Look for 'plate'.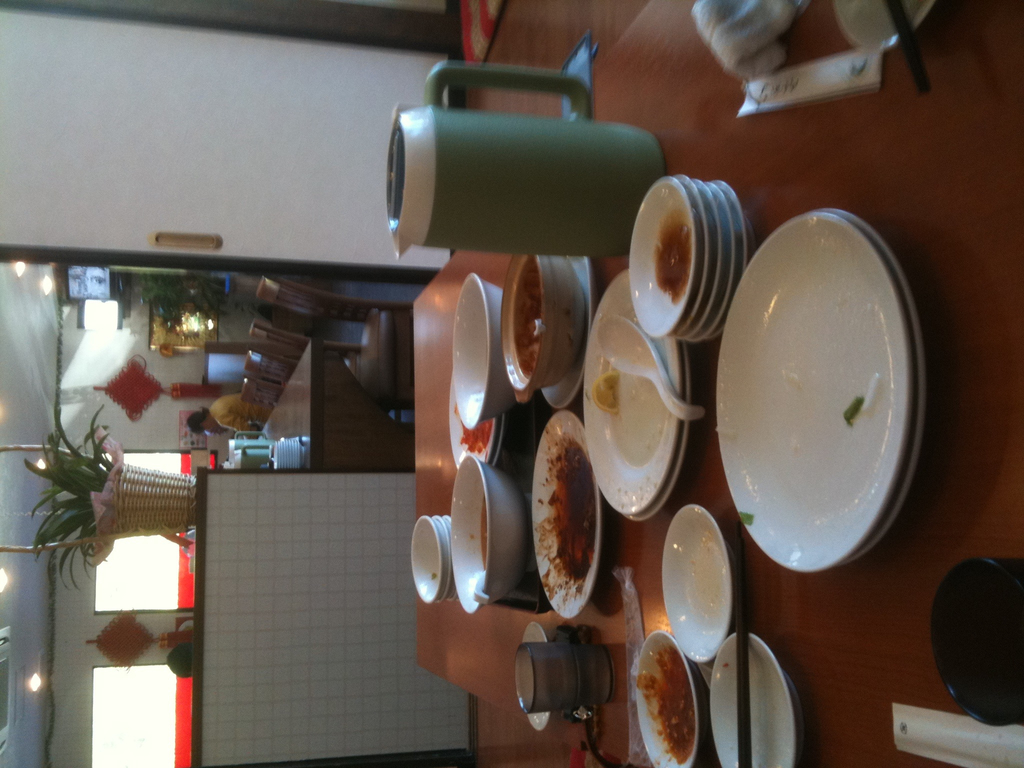
Found: (705,216,908,573).
